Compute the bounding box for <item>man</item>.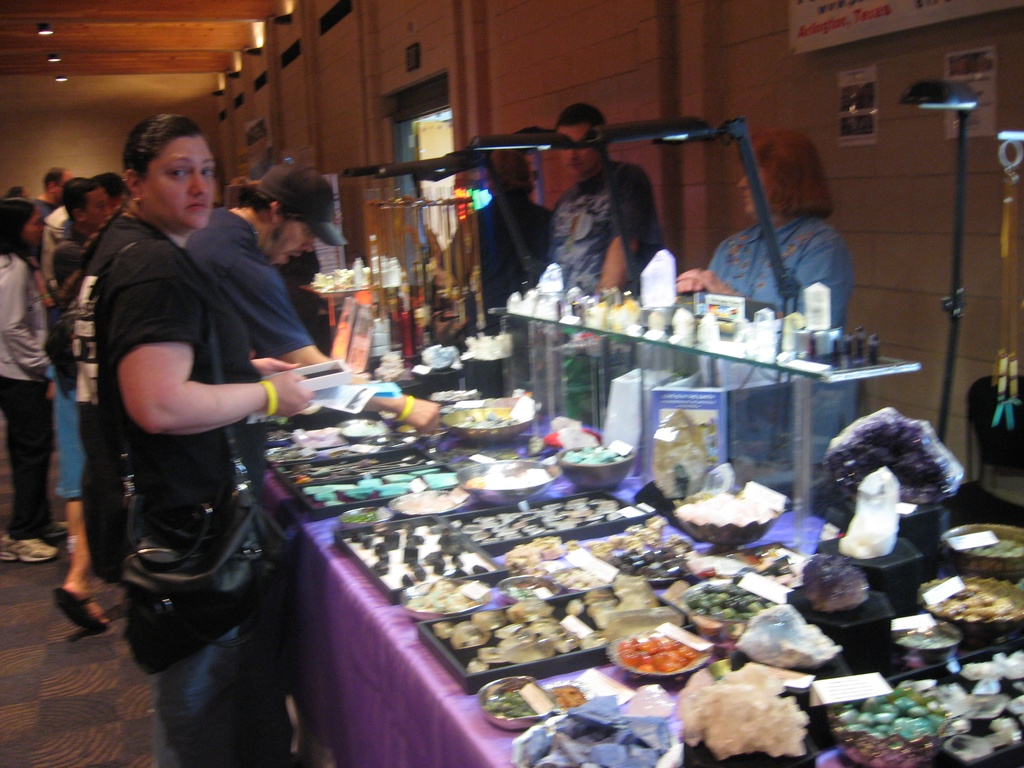
(63, 109, 332, 703).
